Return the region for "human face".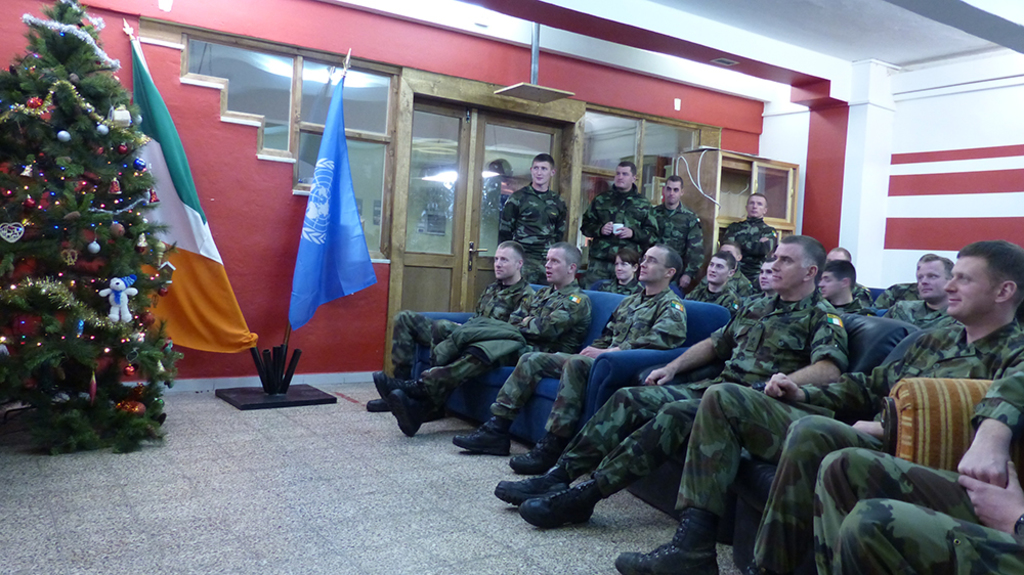
914,258,951,301.
